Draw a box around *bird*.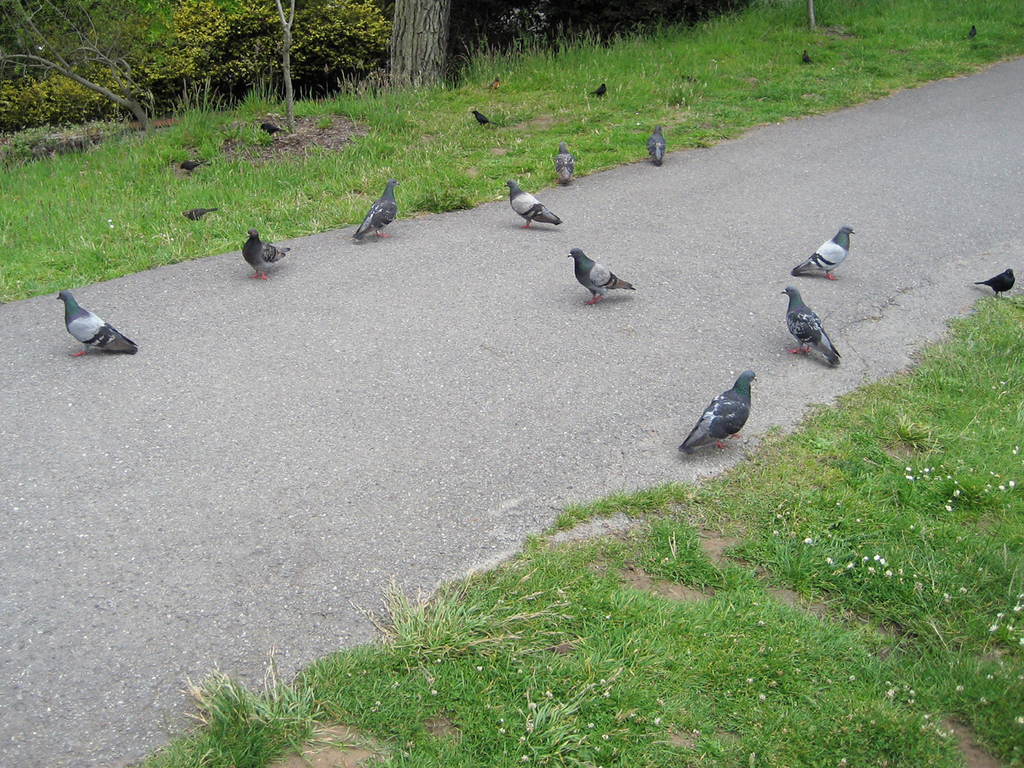
x1=351 y1=178 x2=399 y2=242.
